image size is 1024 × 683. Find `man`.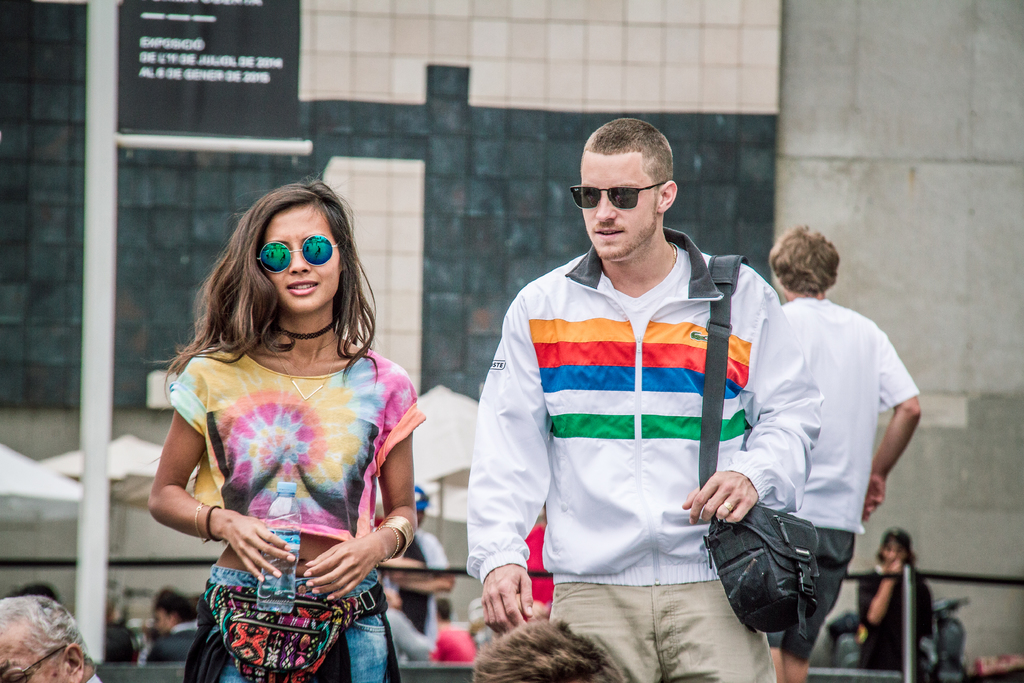
[x1=771, y1=224, x2=928, y2=682].
